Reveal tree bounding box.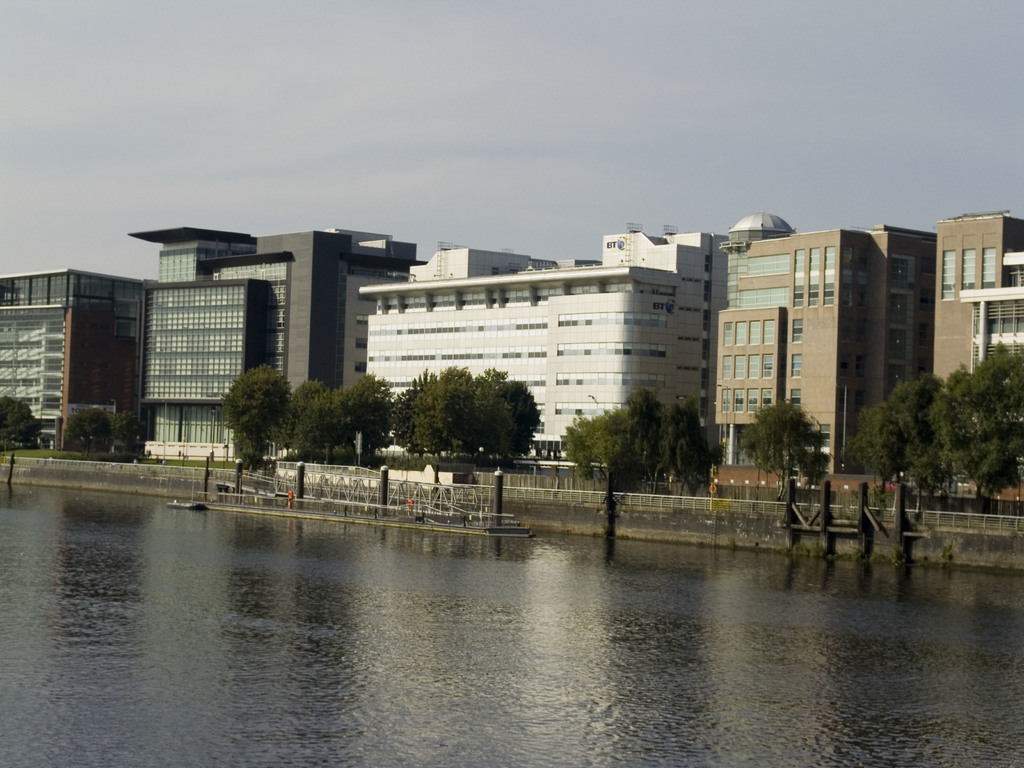
Revealed: <box>340,367,403,469</box>.
